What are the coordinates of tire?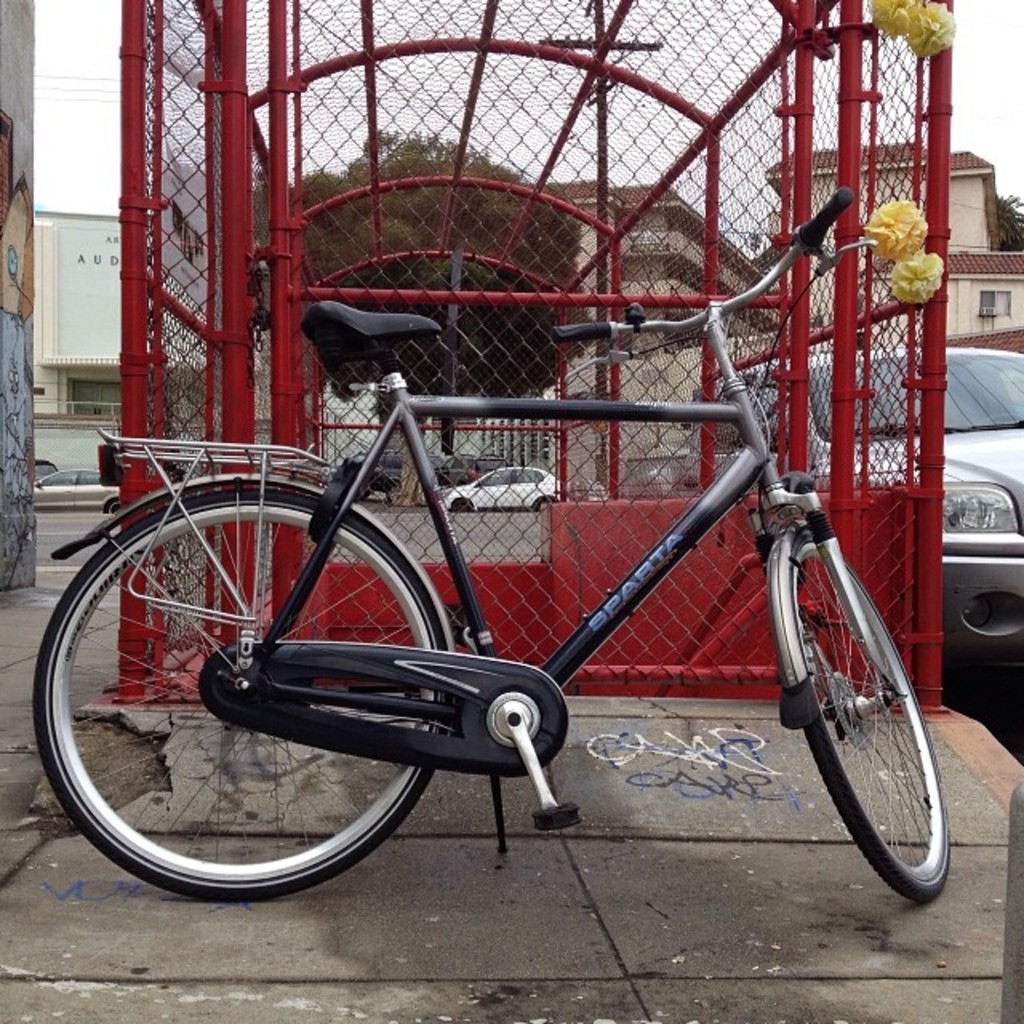
(left=458, top=501, right=474, bottom=507).
